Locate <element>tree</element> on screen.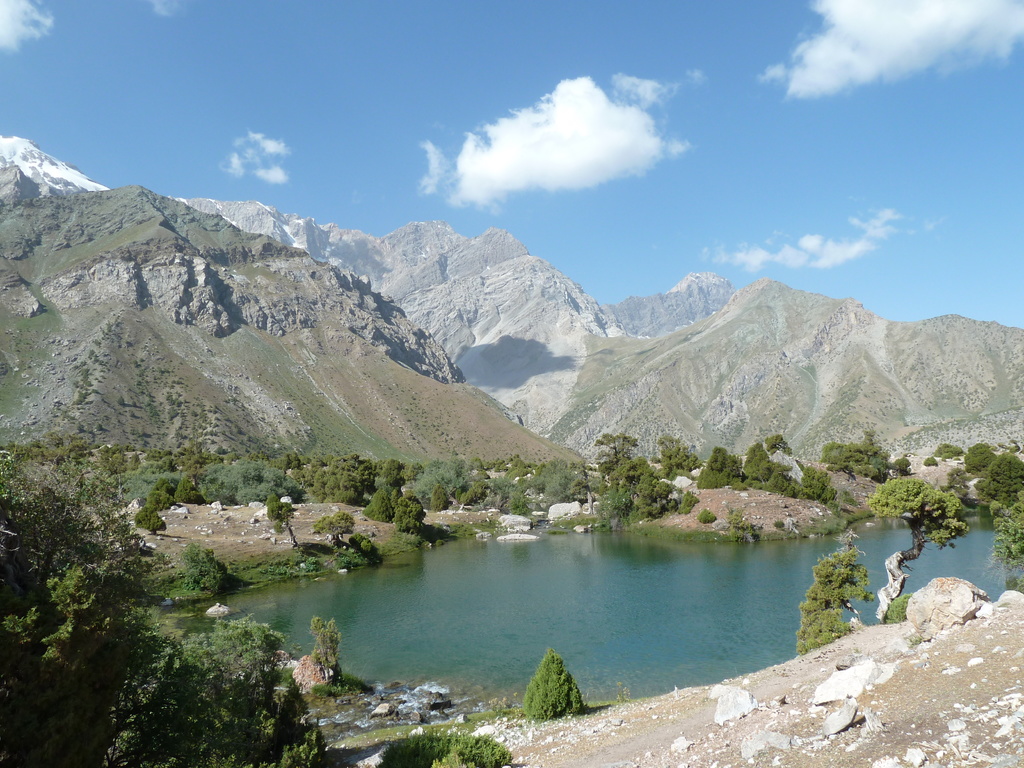
On screen at pyautogui.locateOnScreen(393, 493, 424, 534).
